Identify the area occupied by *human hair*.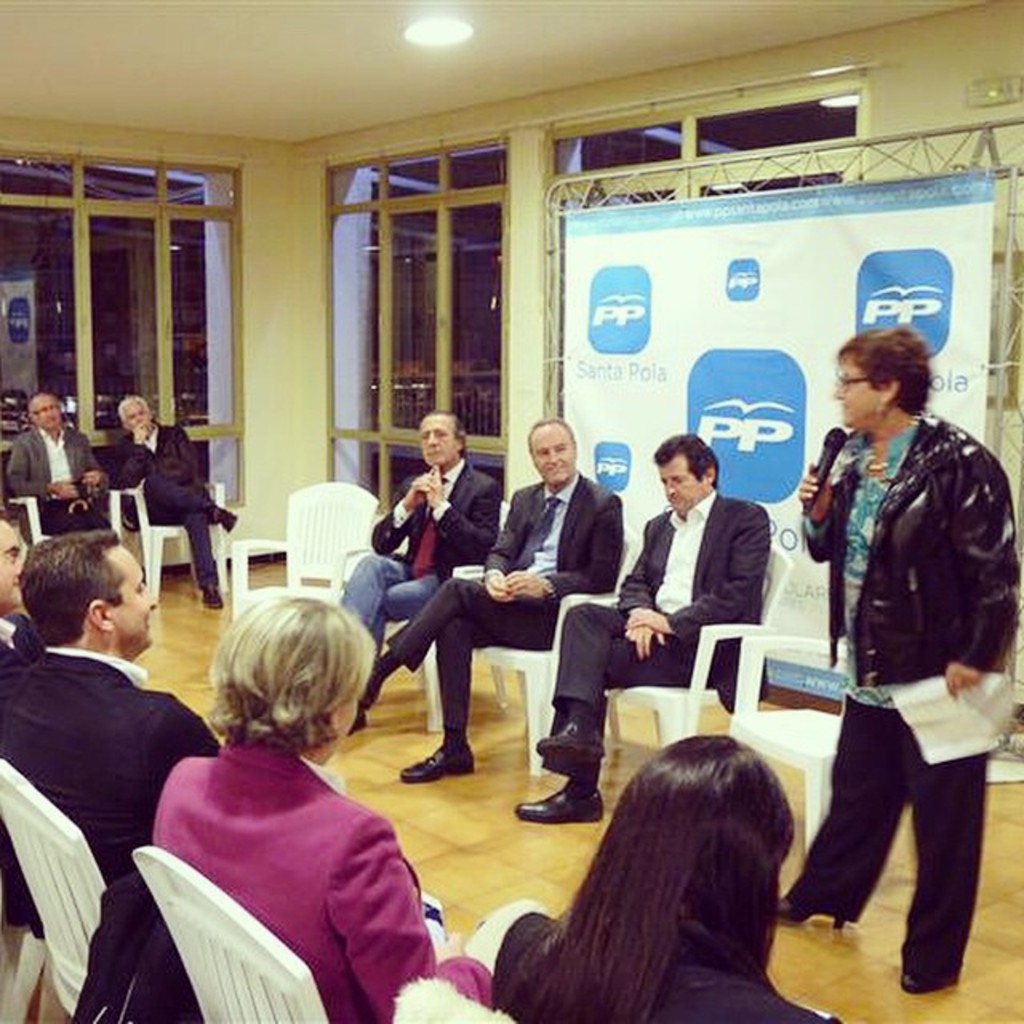
Area: 531, 419, 576, 442.
